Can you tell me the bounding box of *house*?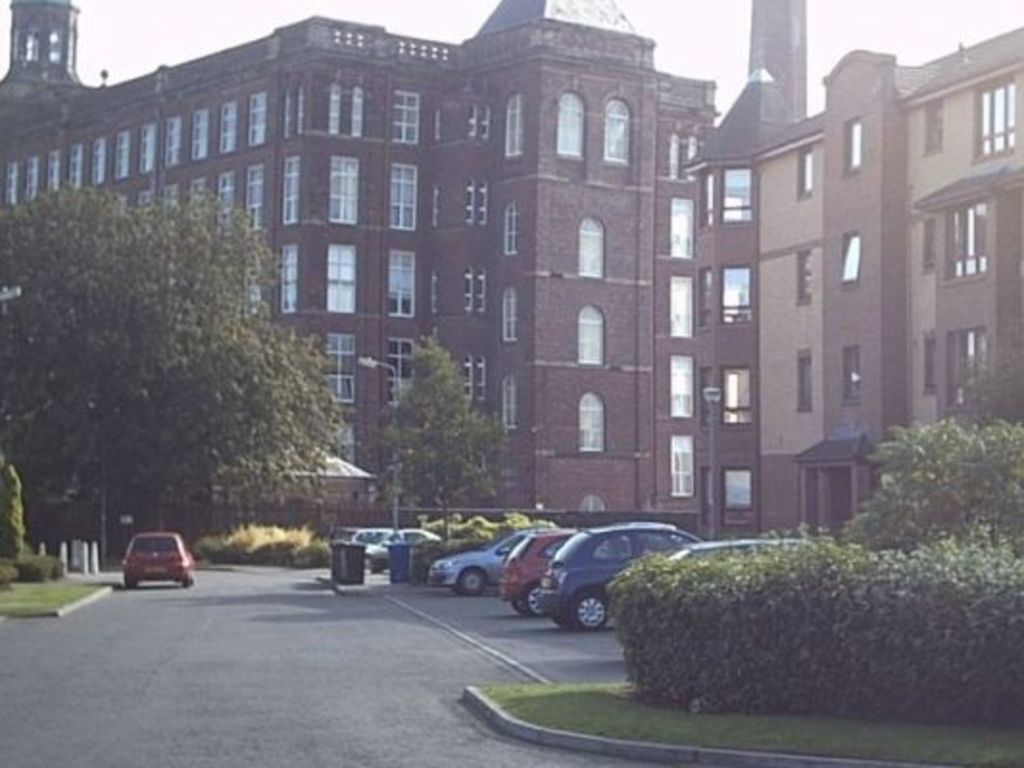
<bbox>684, 0, 1022, 532</bbox>.
